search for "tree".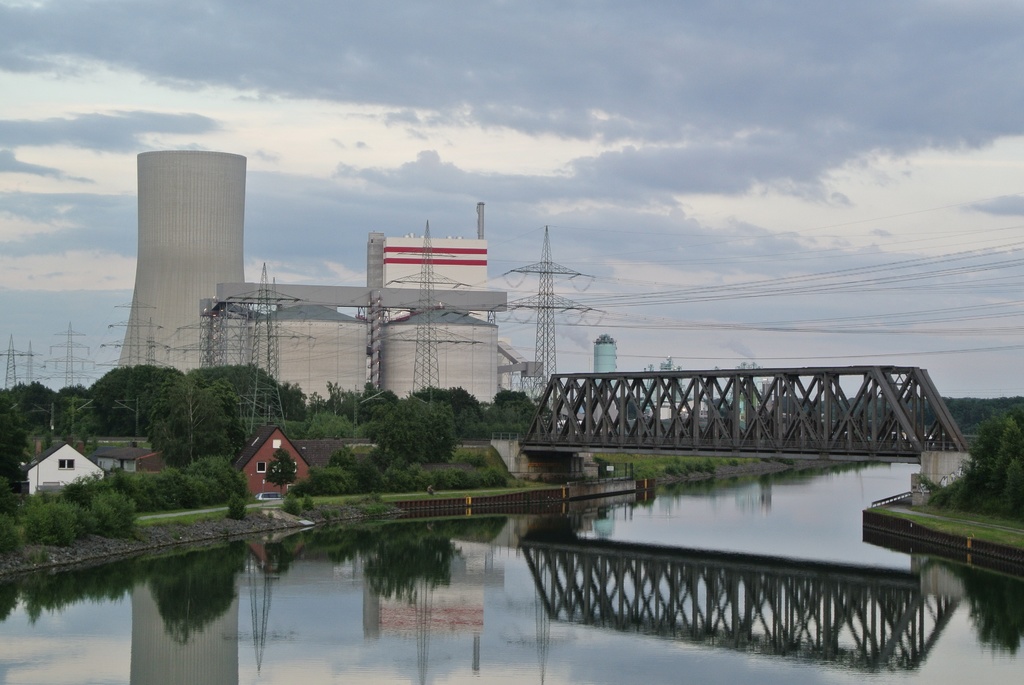
Found at detection(6, 378, 85, 437).
